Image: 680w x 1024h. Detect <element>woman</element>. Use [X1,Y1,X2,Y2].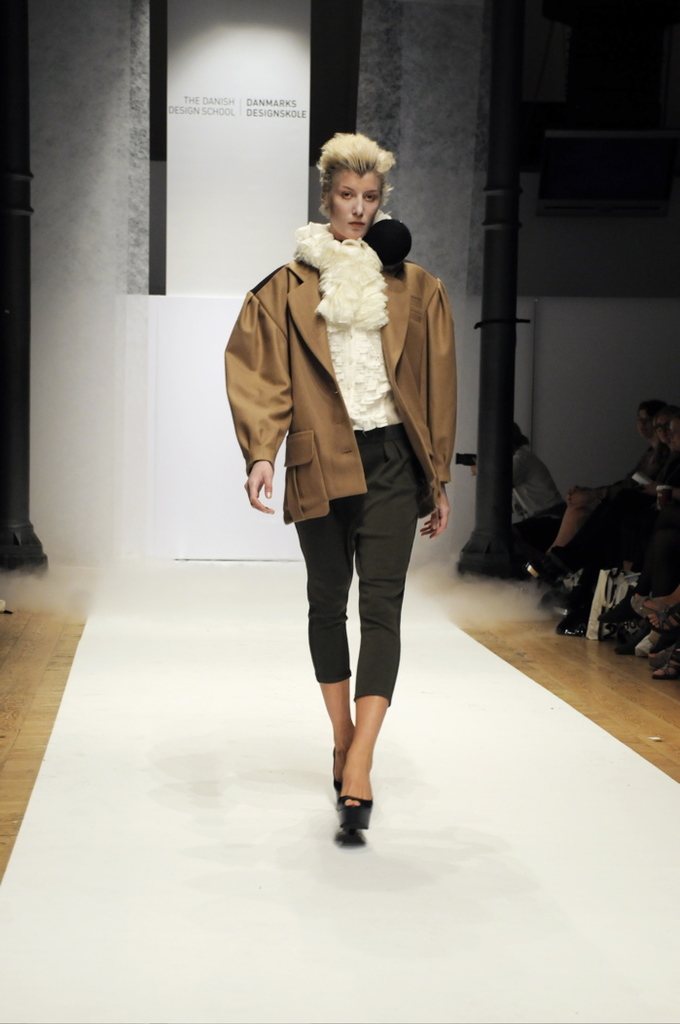
[221,139,447,863].
